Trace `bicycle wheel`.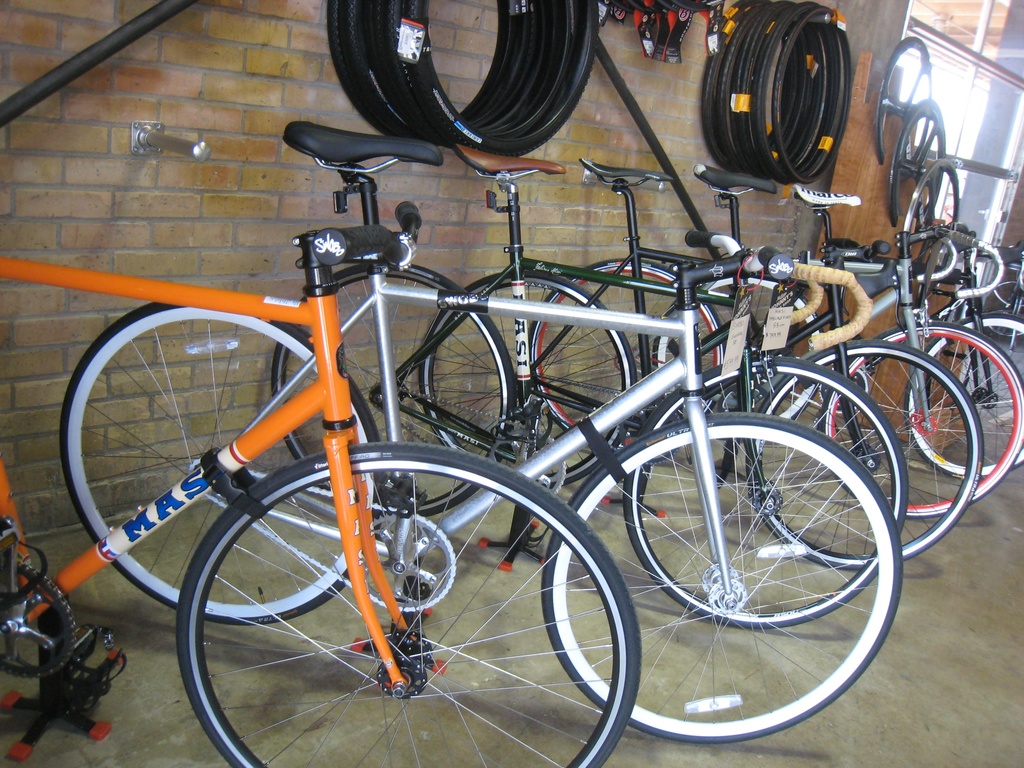
Traced to l=175, t=436, r=641, b=767.
